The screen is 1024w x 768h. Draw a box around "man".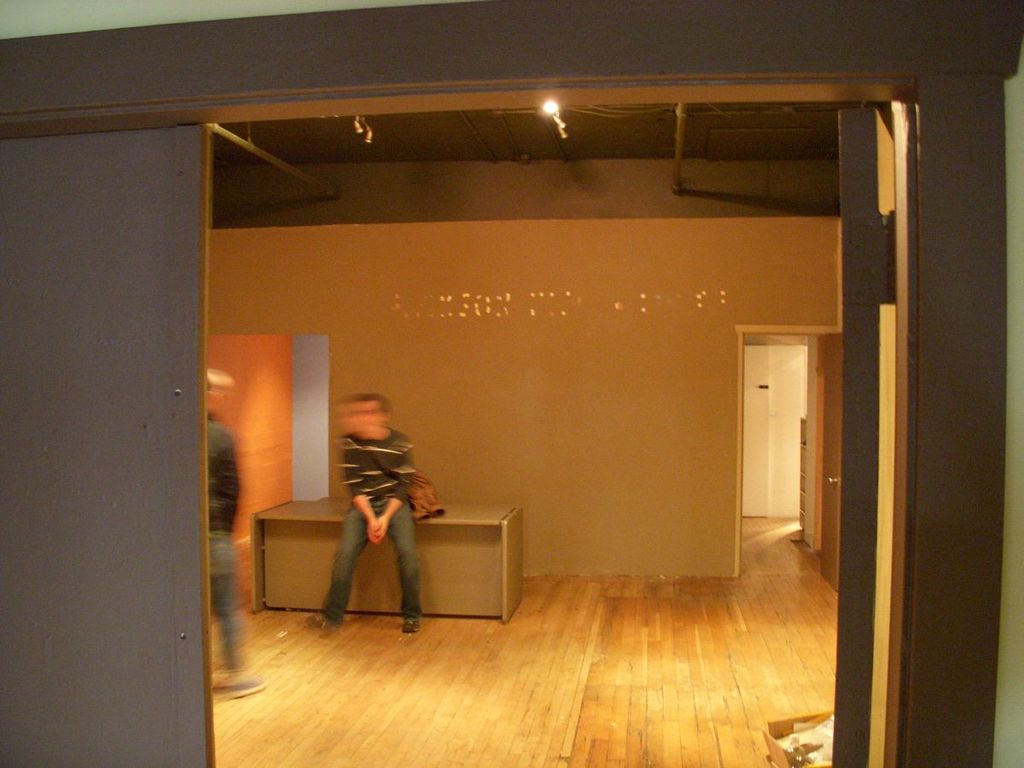
rect(312, 387, 446, 630).
